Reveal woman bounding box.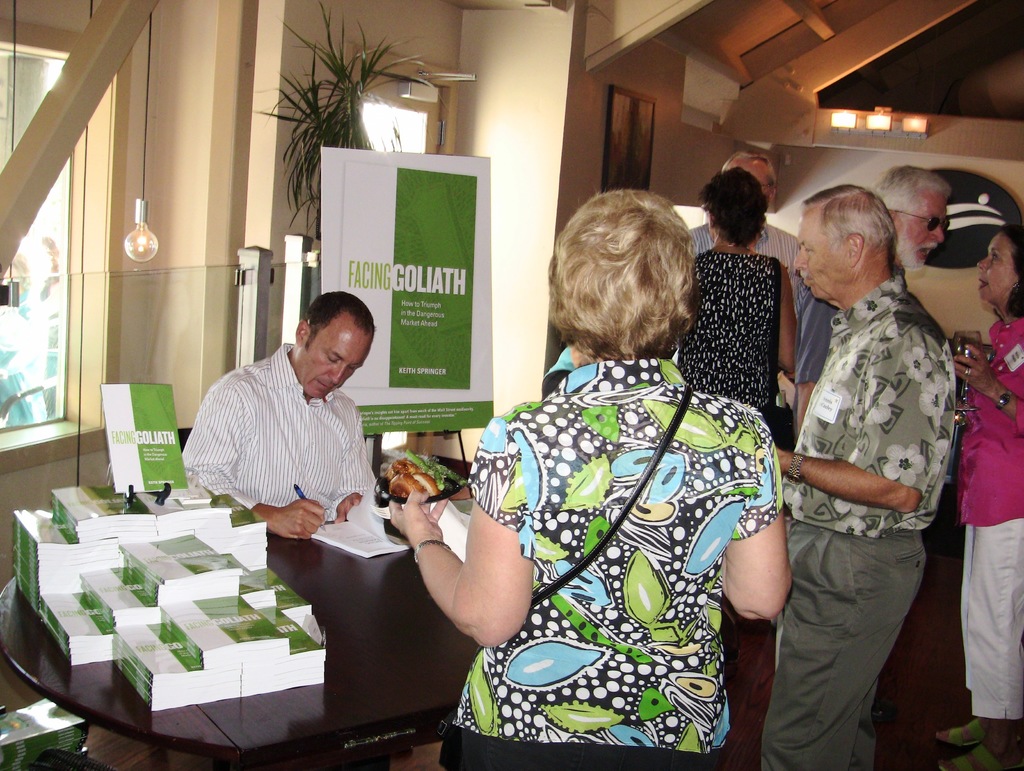
Revealed: bbox(418, 171, 798, 759).
